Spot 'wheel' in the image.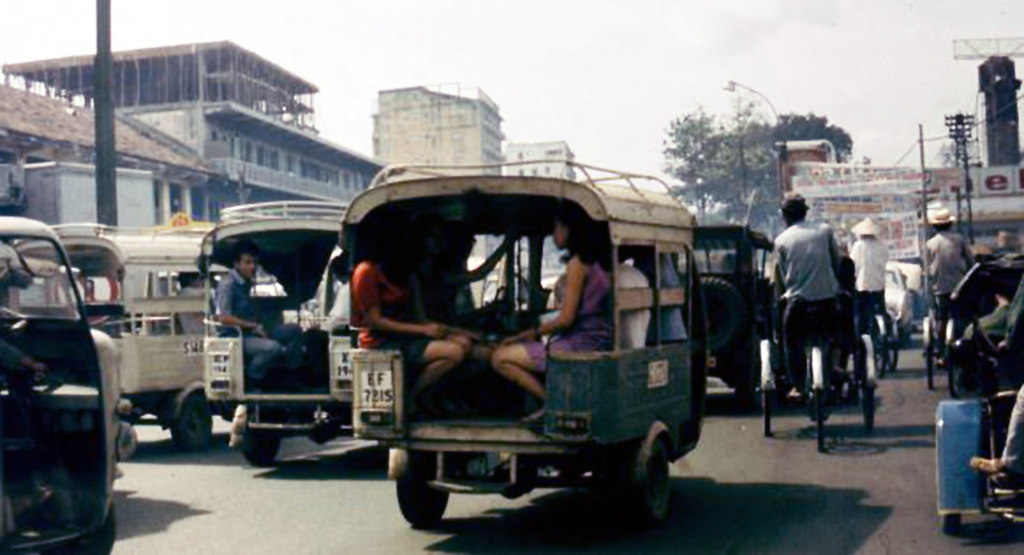
'wheel' found at <region>171, 387, 213, 457</region>.
